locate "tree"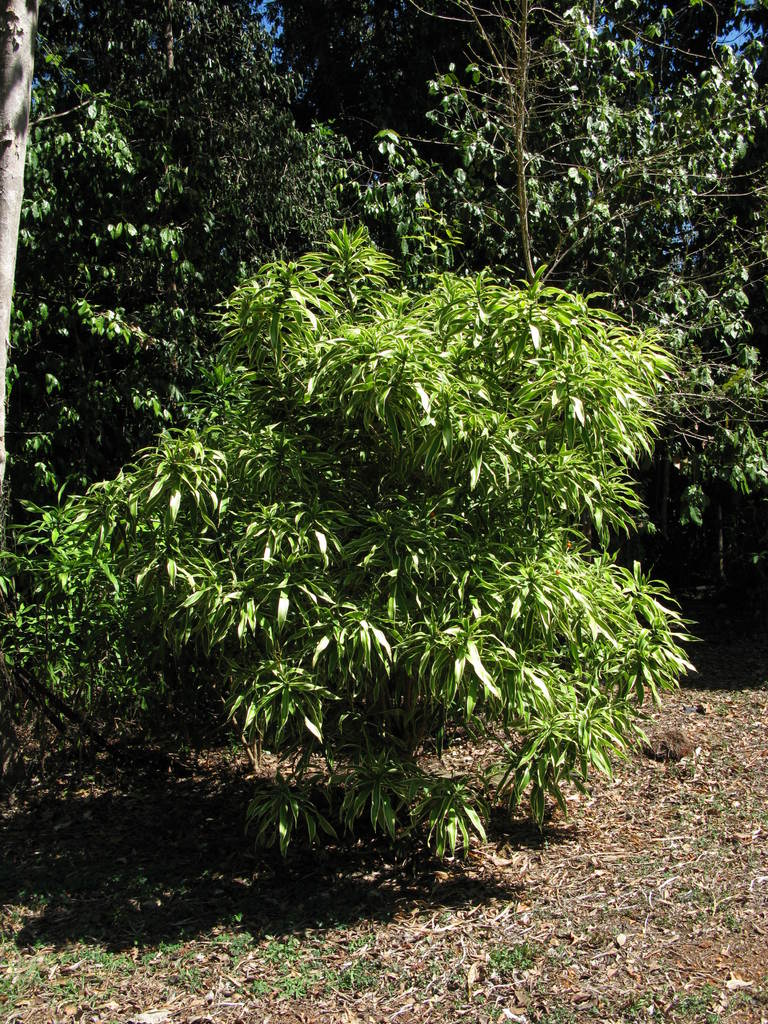
Rect(133, 0, 357, 328)
